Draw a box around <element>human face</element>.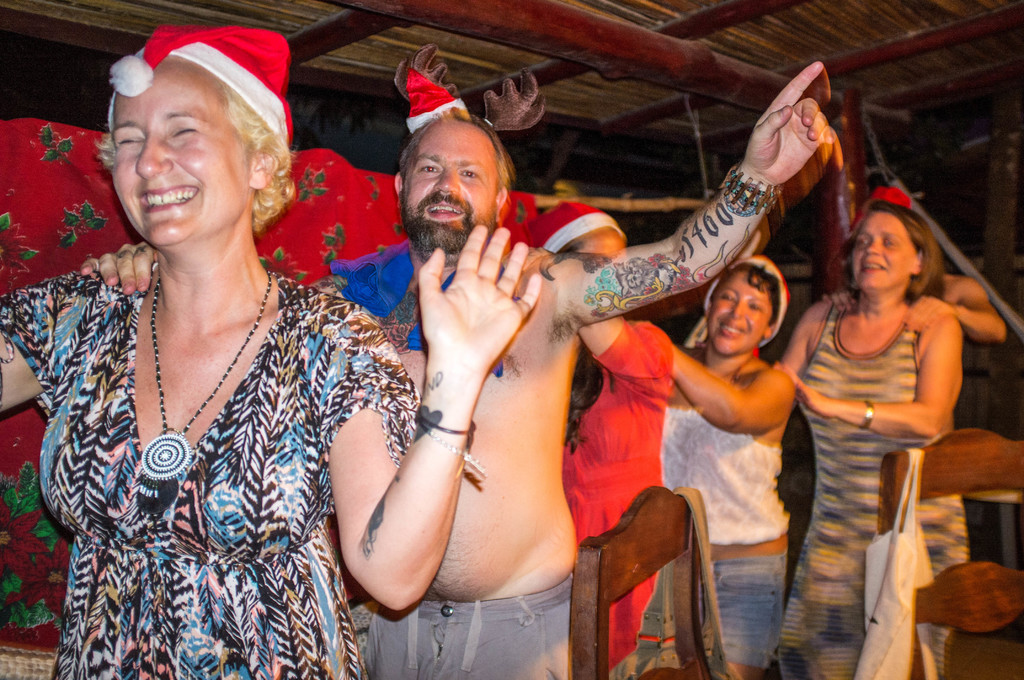
l=114, t=53, r=254, b=245.
